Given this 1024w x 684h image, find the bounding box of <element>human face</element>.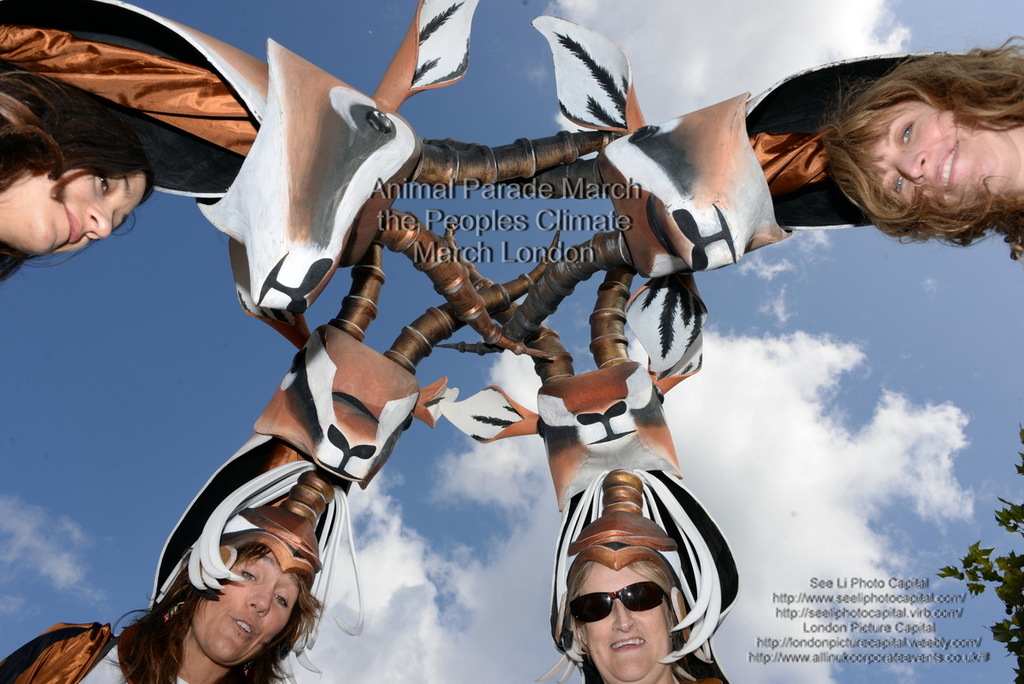
<box>41,165,142,247</box>.
